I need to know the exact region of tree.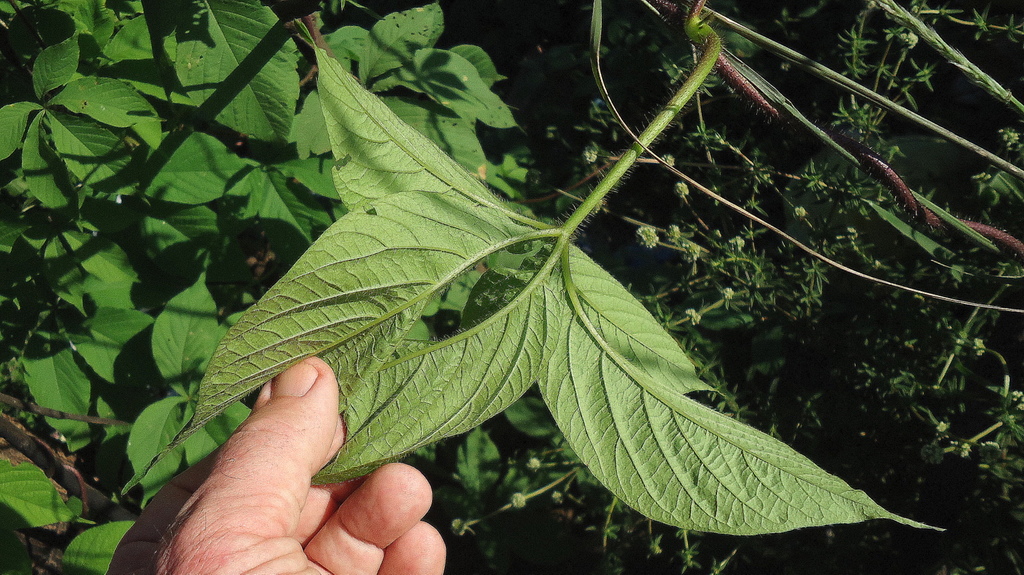
Region: [left=0, top=0, right=1023, bottom=574].
